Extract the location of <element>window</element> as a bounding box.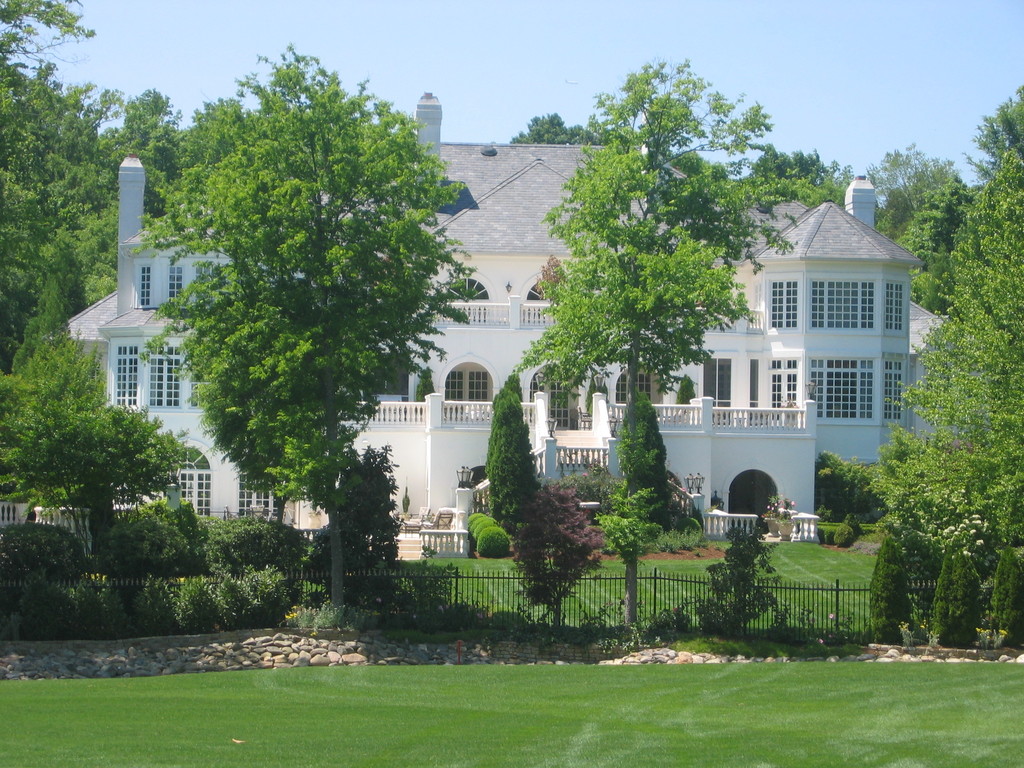
pyautogui.locateOnScreen(171, 268, 182, 305).
